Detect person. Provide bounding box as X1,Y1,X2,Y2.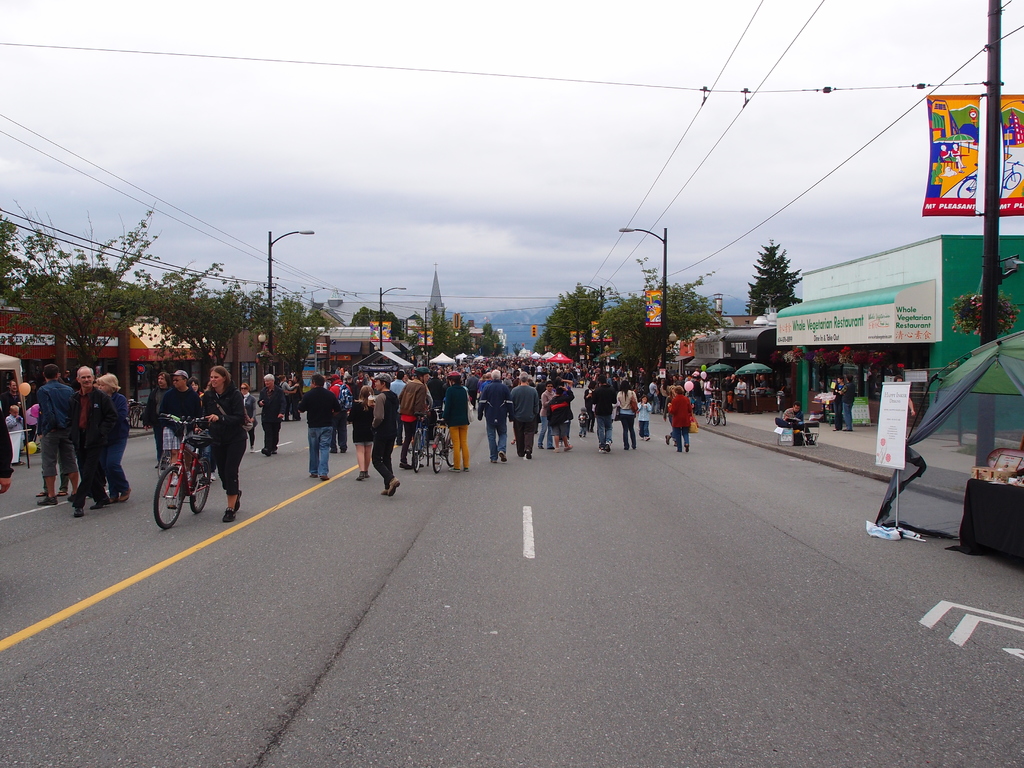
29,356,84,504.
